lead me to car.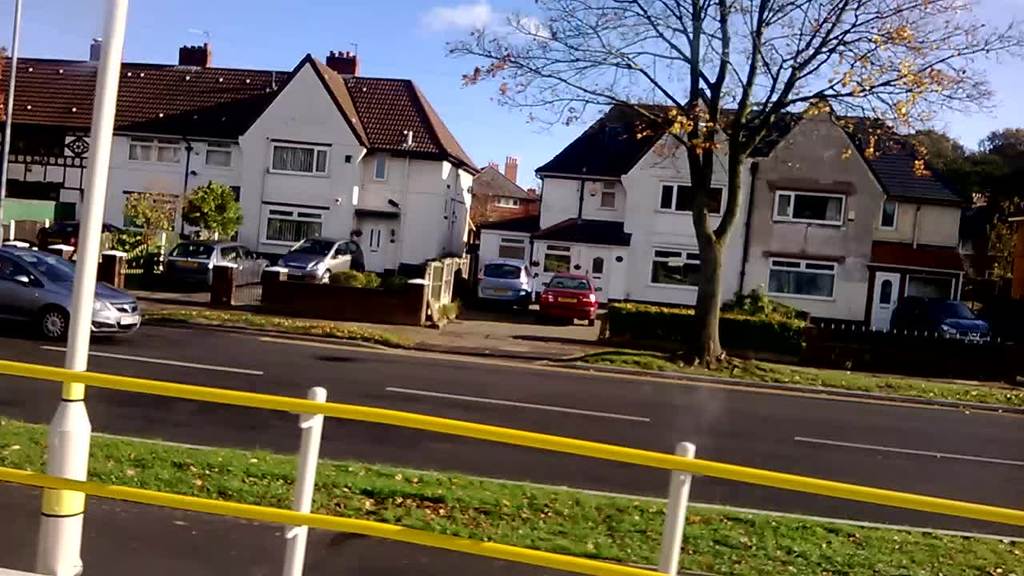
Lead to [878, 290, 1006, 369].
